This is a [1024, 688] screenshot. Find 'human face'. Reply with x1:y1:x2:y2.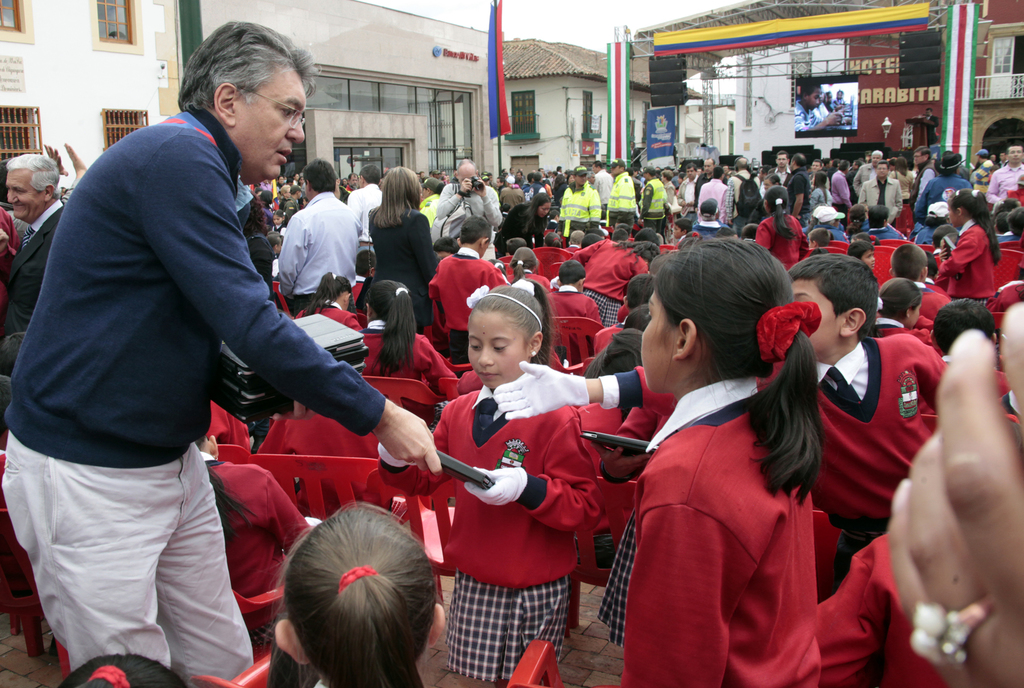
566:174:576:183.
